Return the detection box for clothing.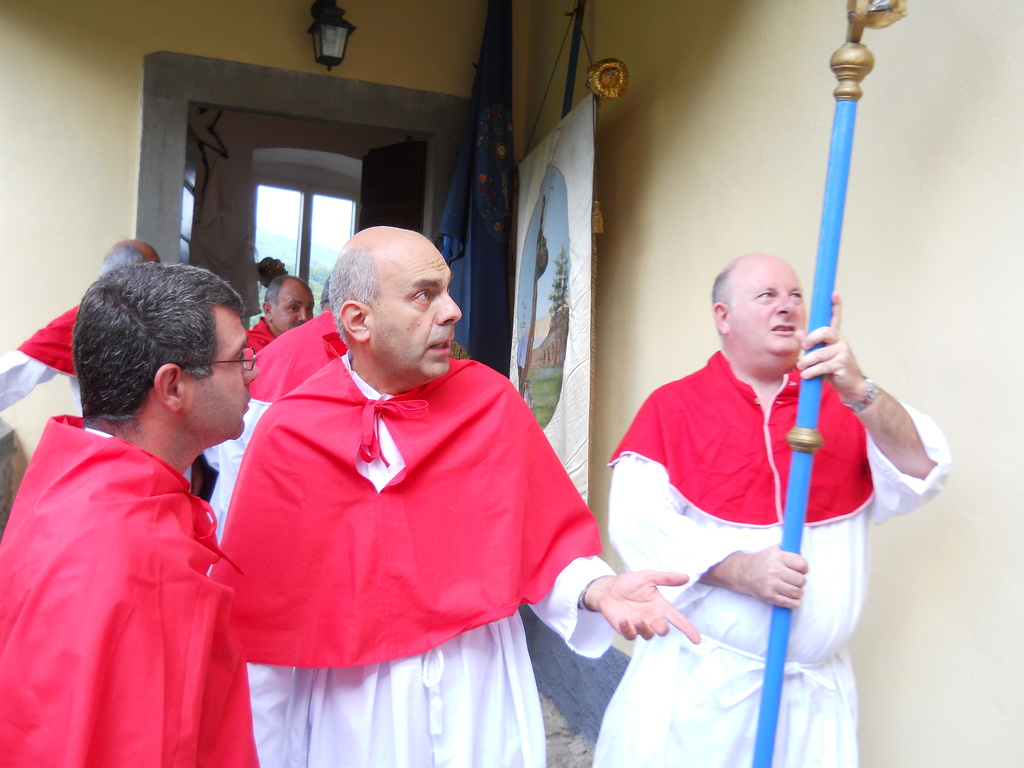
<box>591,351,953,767</box>.
